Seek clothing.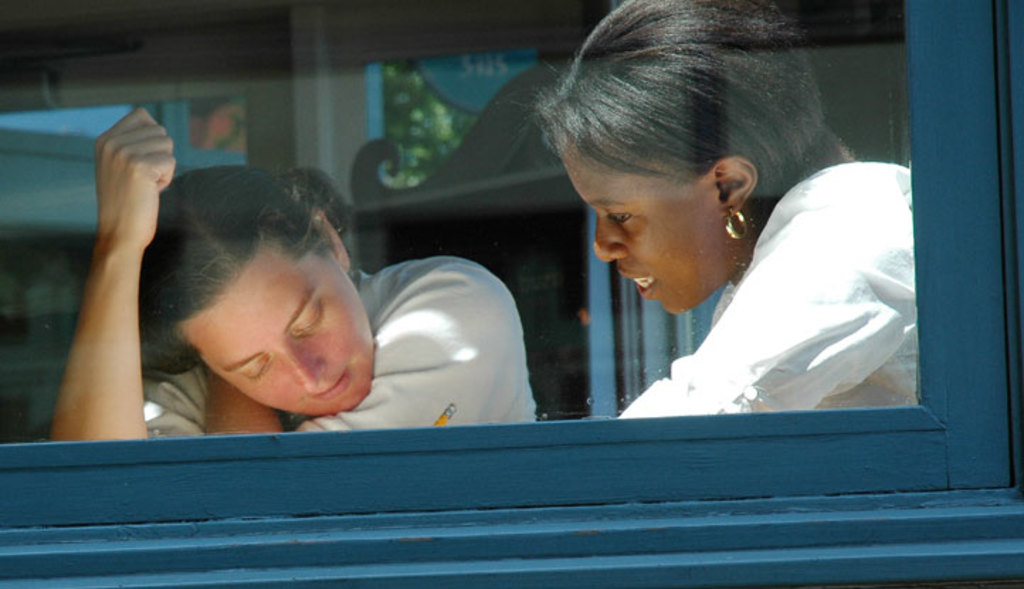
[143, 254, 538, 436].
